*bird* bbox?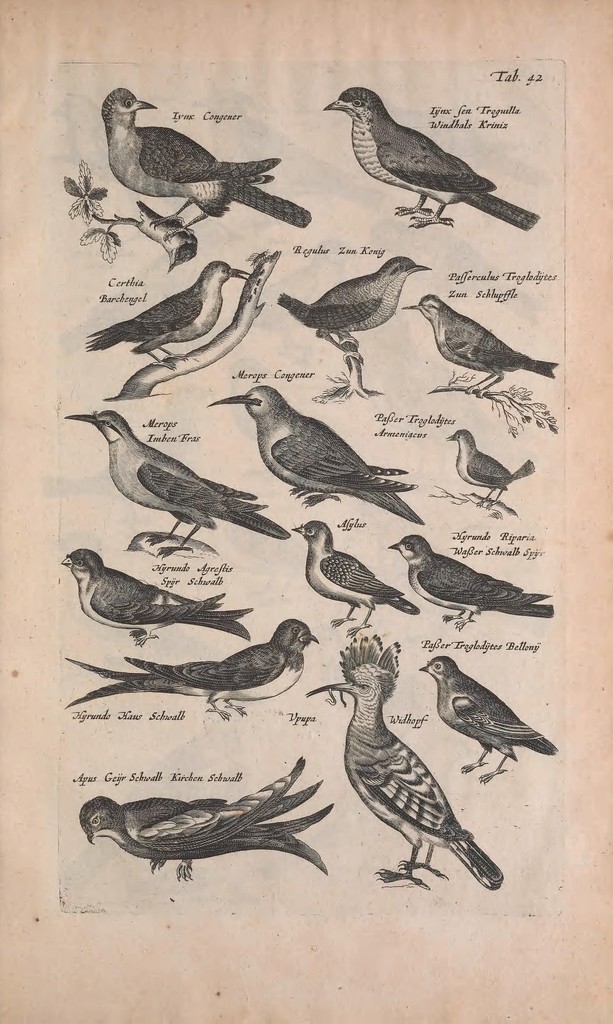
l=212, t=385, r=423, b=522
